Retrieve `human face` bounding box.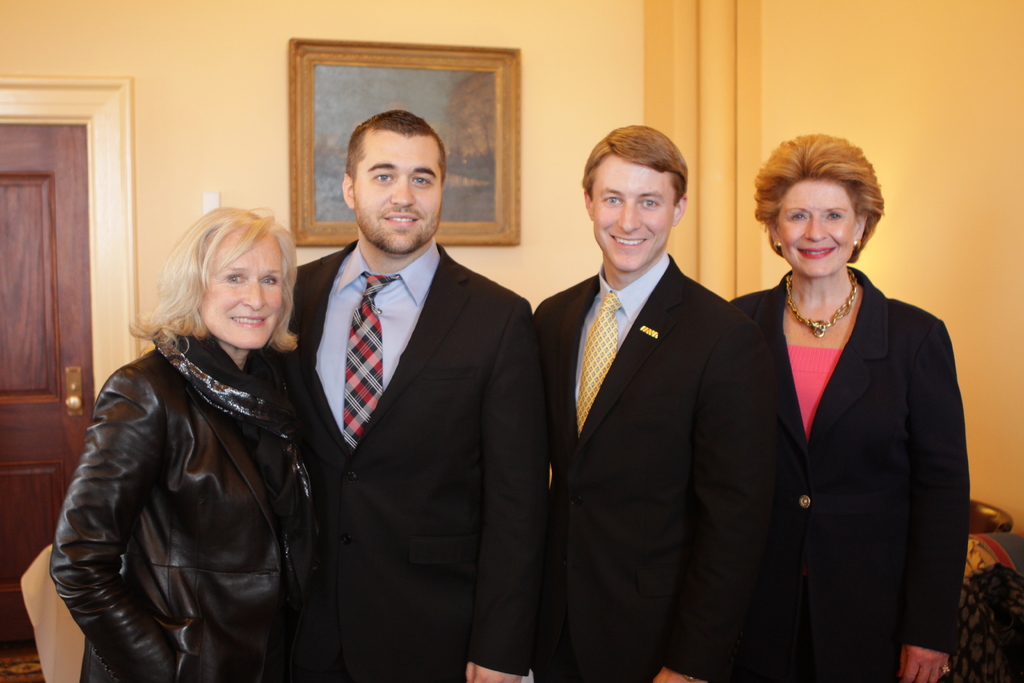
Bounding box: 353 132 440 254.
